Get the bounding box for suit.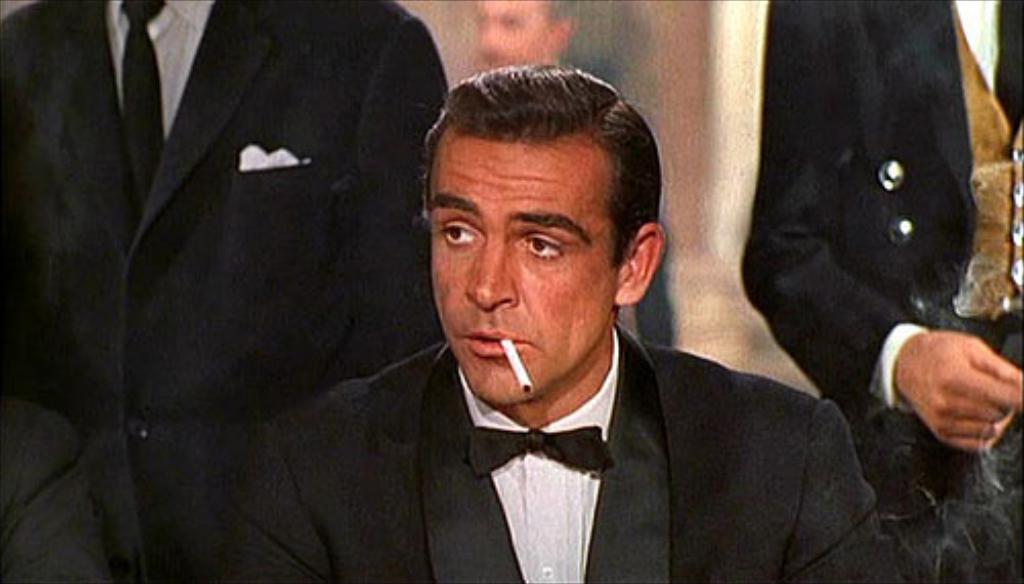
box=[305, 293, 915, 570].
